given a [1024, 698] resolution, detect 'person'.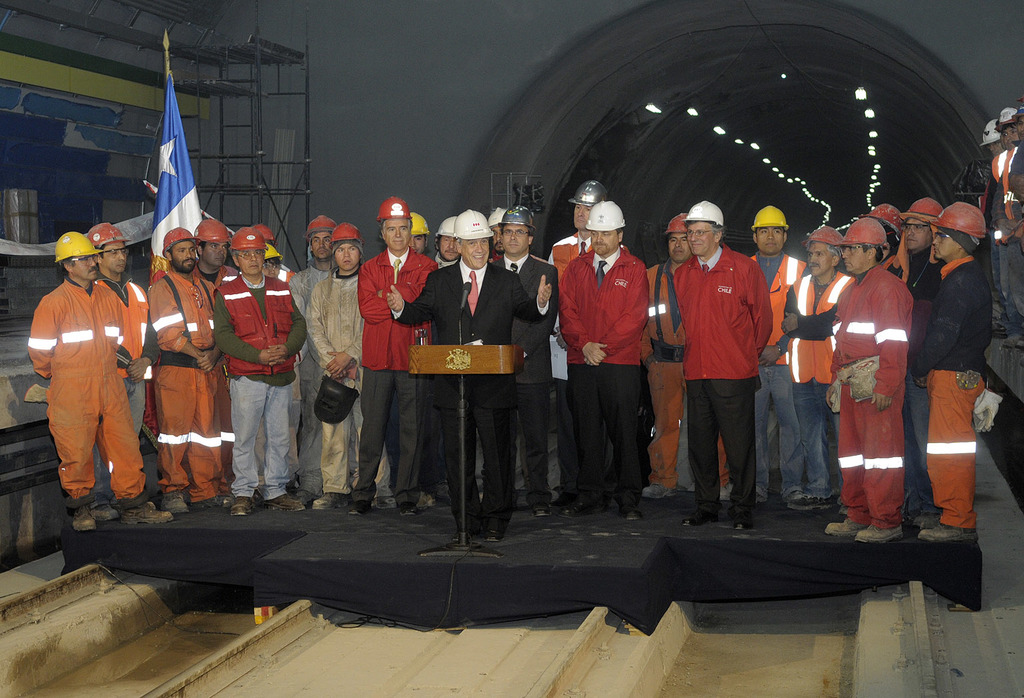
[197, 221, 221, 280].
